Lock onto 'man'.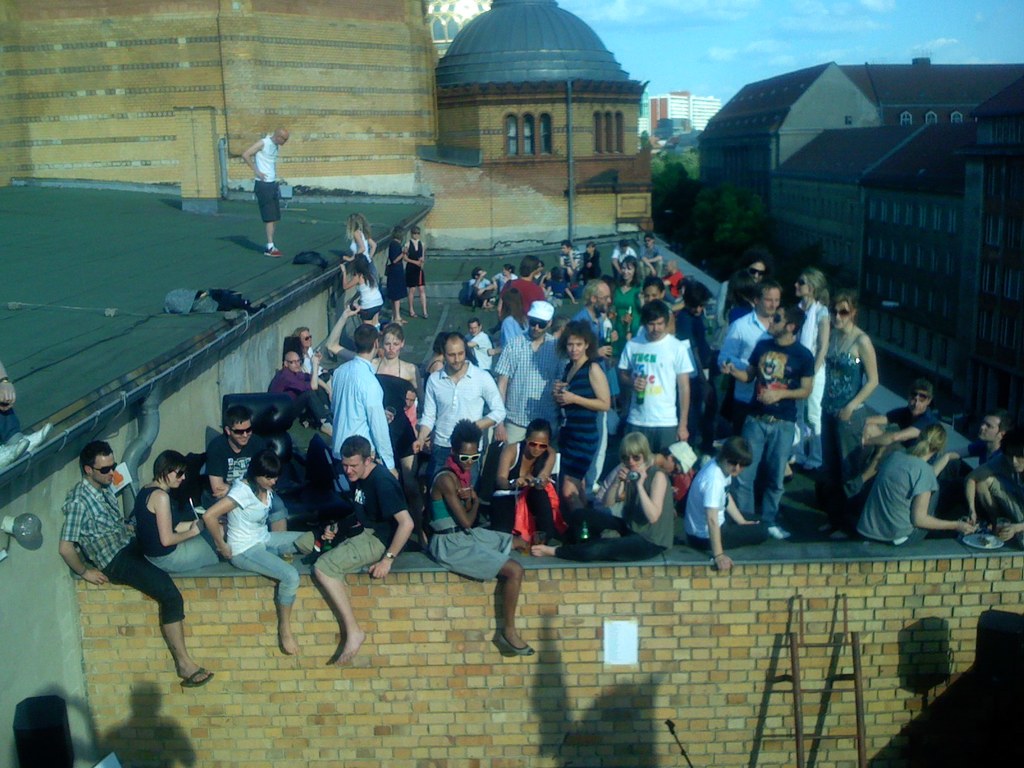
Locked: rect(332, 326, 401, 509).
